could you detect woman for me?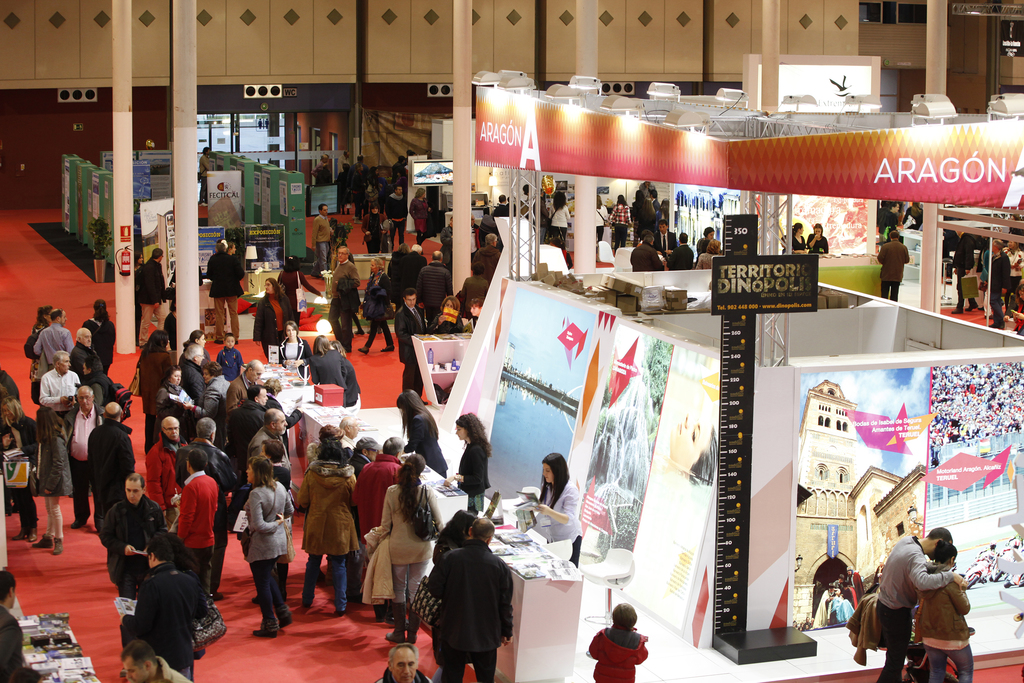
Detection result: Rect(442, 411, 495, 517).
